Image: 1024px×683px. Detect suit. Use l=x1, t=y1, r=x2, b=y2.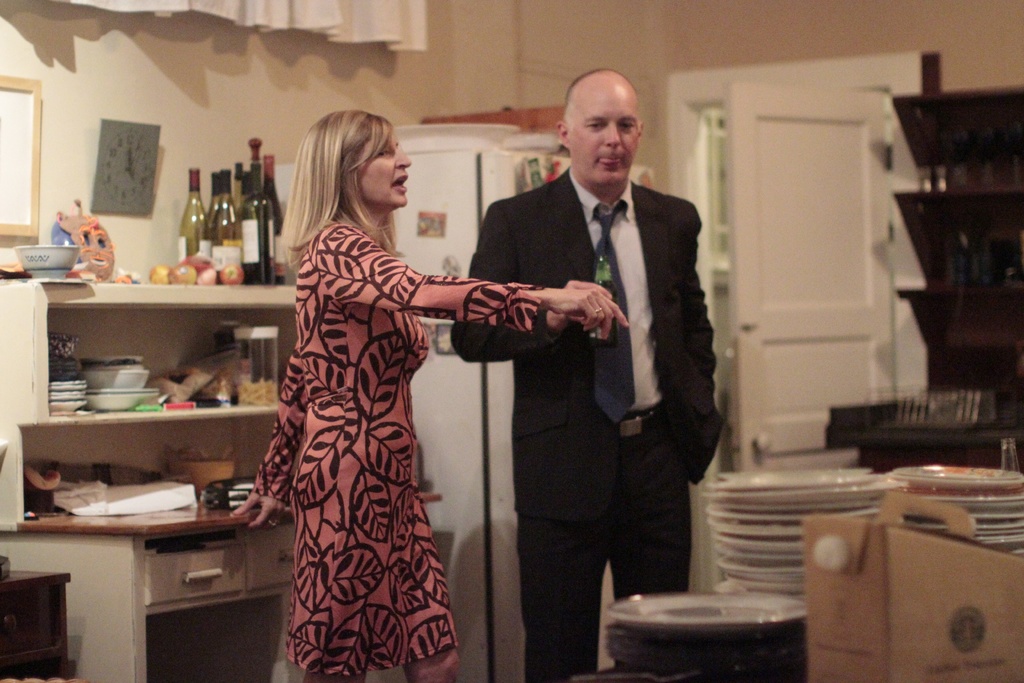
l=446, t=164, r=724, b=522.
